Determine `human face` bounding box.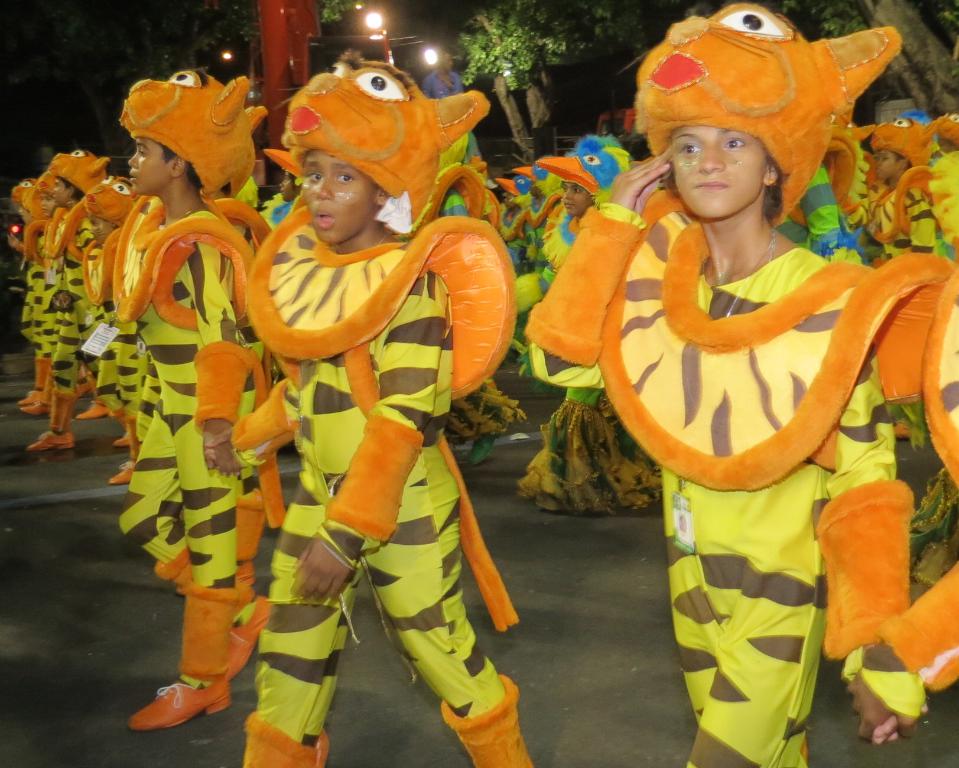
Determined: bbox=(877, 149, 898, 183).
